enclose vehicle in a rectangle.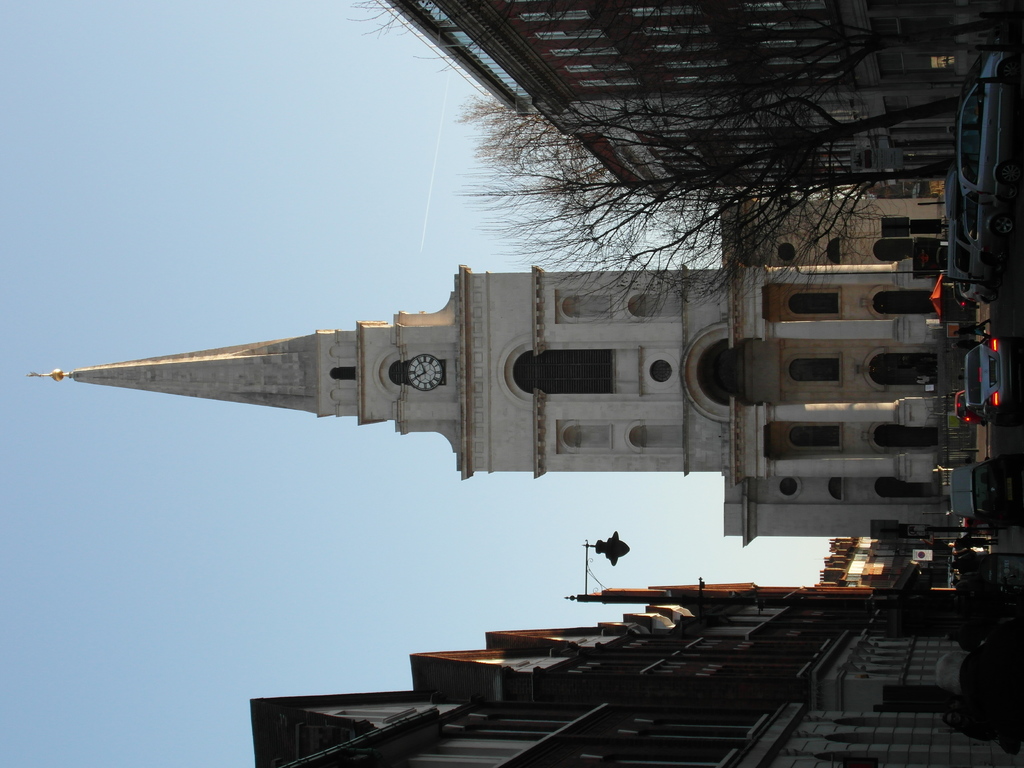
<region>962, 334, 1005, 422</region>.
